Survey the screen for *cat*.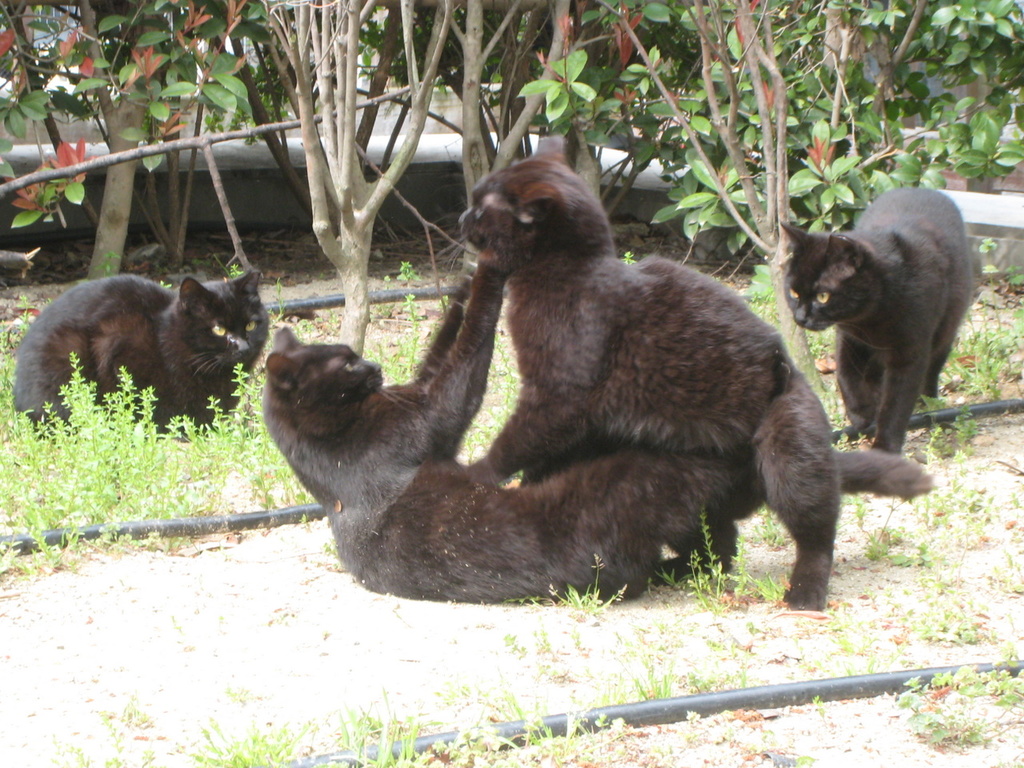
Survey found: <bbox>266, 236, 767, 604</bbox>.
